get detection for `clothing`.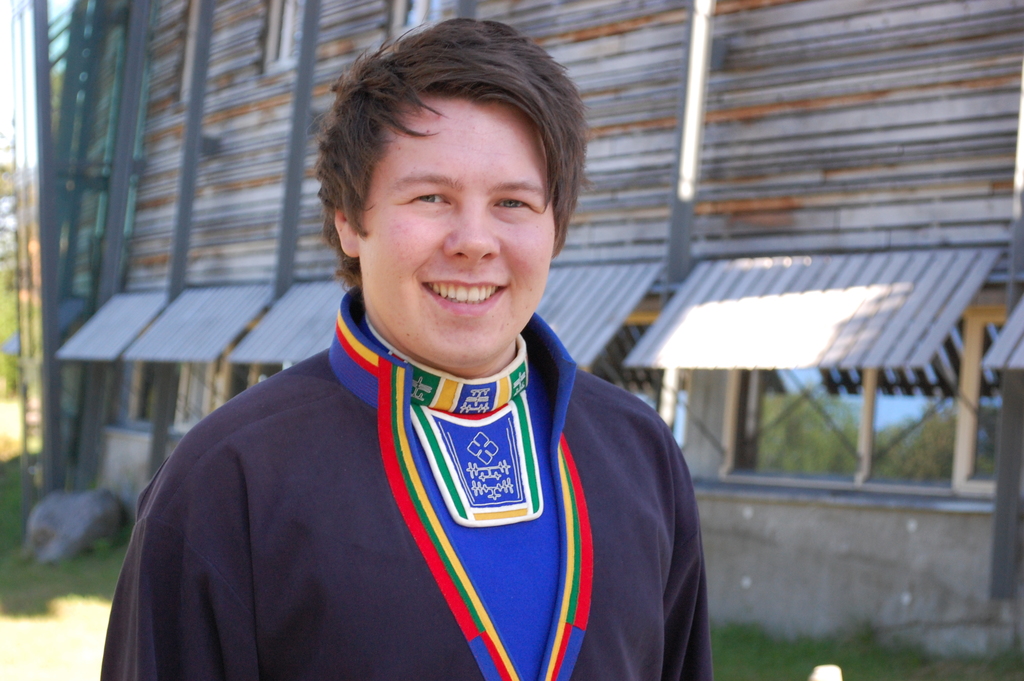
Detection: bbox=[130, 176, 701, 680].
